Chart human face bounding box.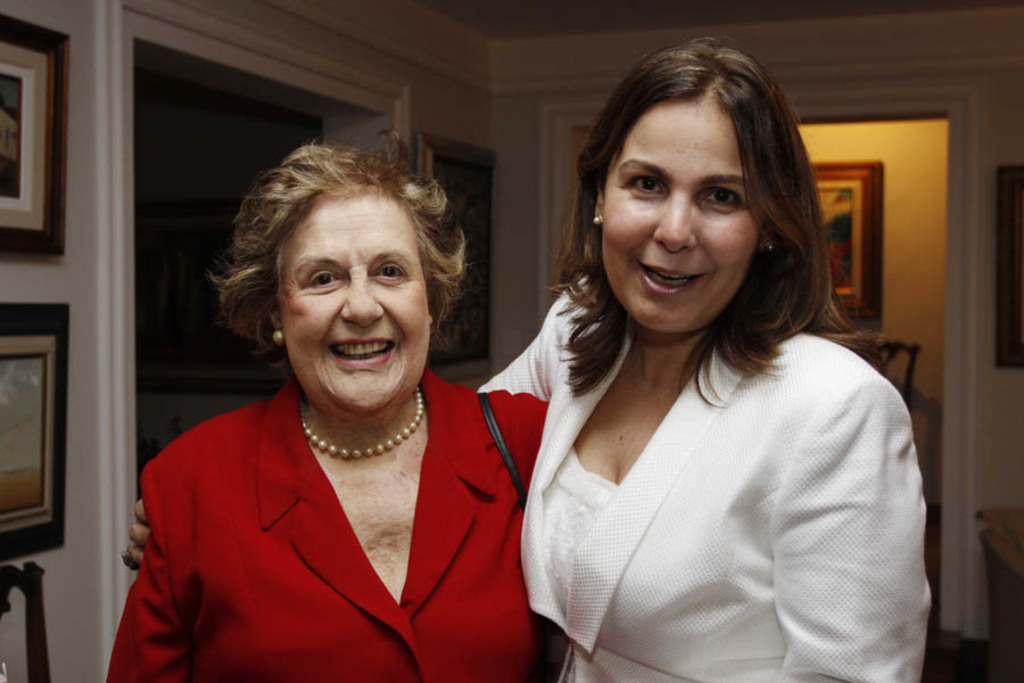
Charted: (left=603, top=107, right=759, bottom=329).
